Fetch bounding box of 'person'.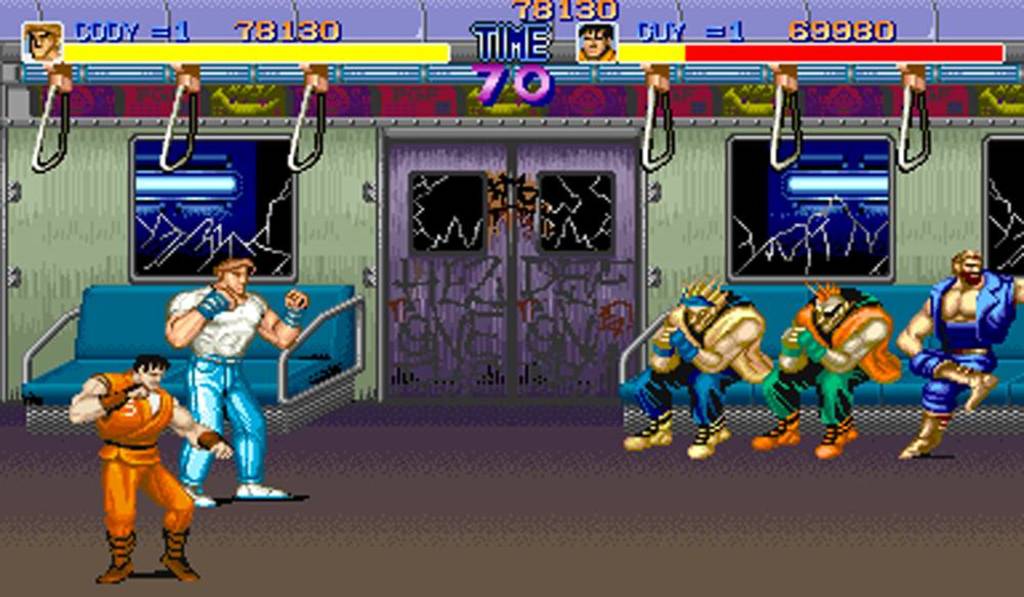
Bbox: <bbox>68, 354, 242, 584</bbox>.
